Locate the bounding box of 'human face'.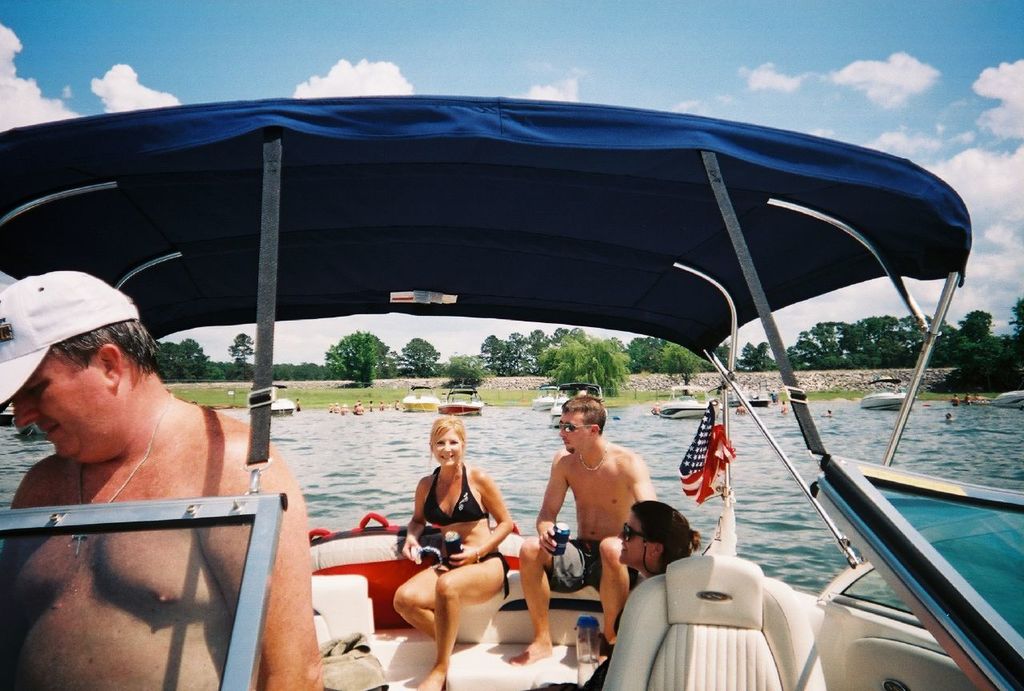
Bounding box: rect(16, 353, 110, 461).
